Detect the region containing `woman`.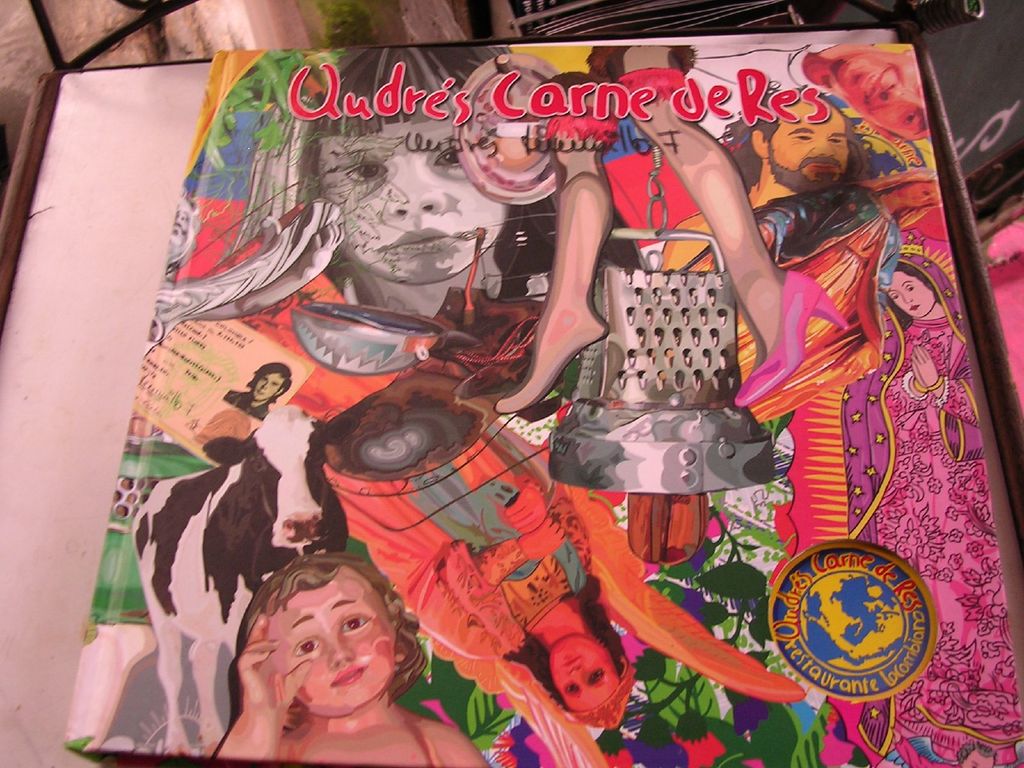
box(814, 247, 1023, 767).
